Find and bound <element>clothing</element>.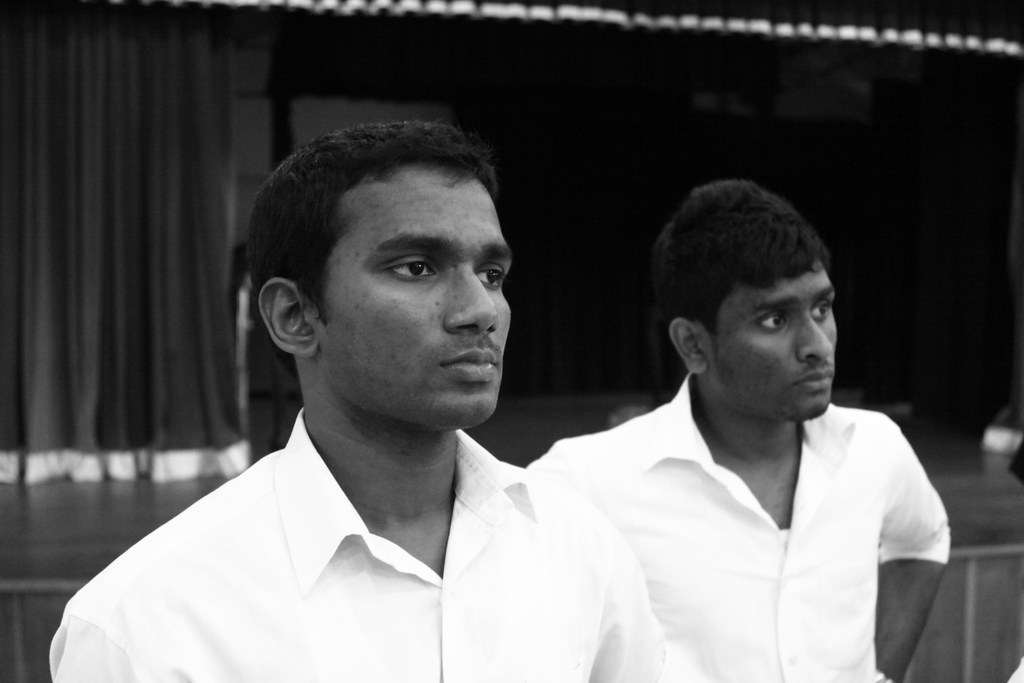
Bound: [x1=44, y1=403, x2=690, y2=682].
